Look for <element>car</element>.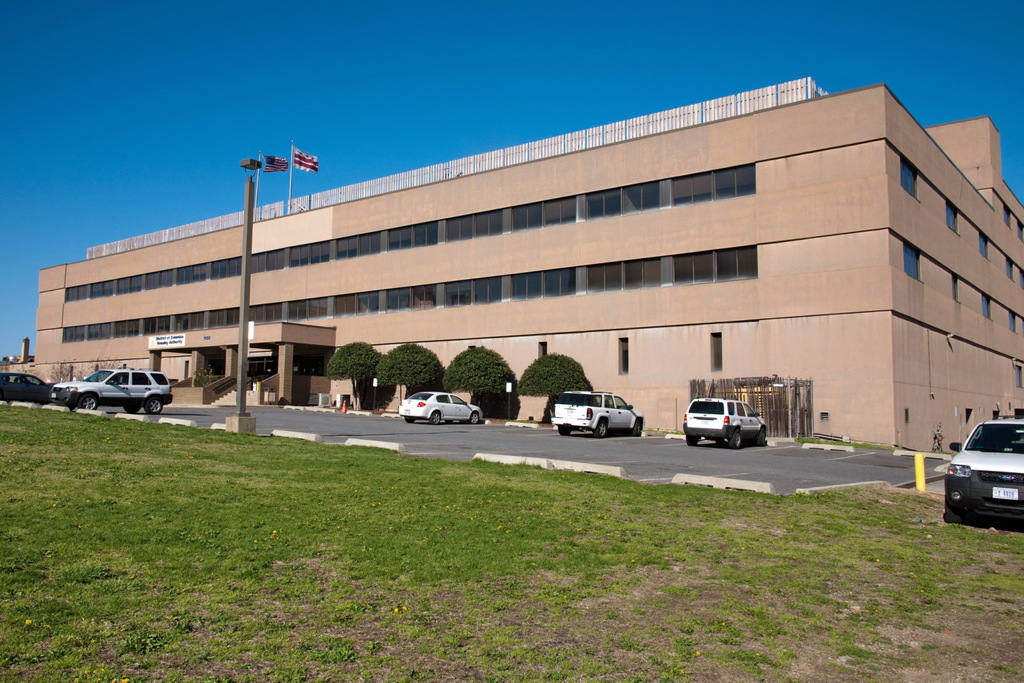
Found: 945:420:1023:521.
